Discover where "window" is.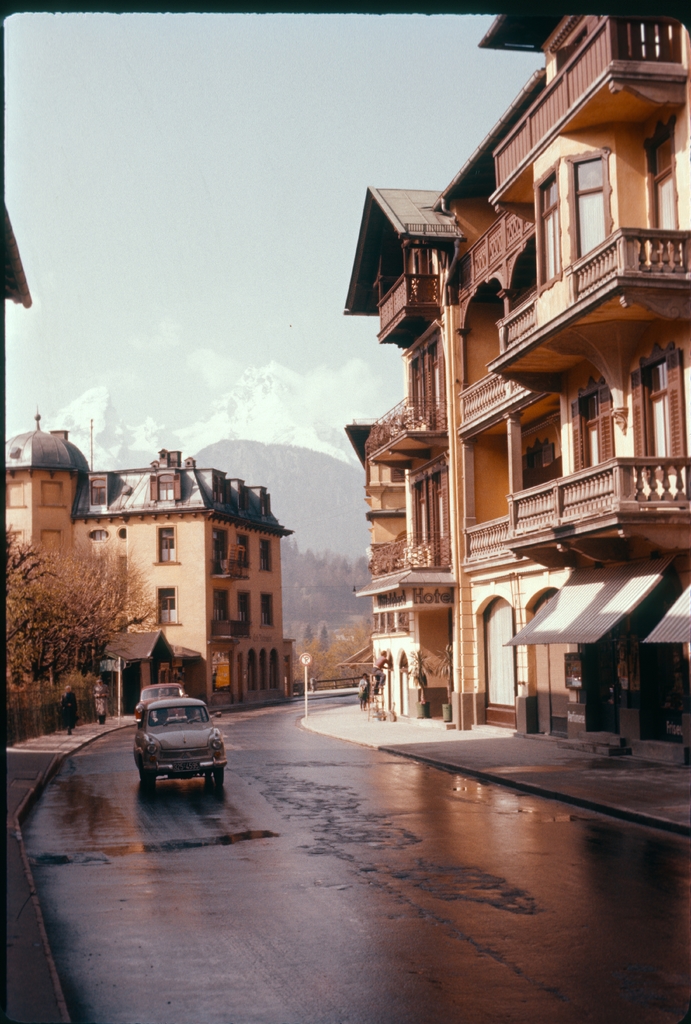
Discovered at l=256, t=540, r=273, b=569.
